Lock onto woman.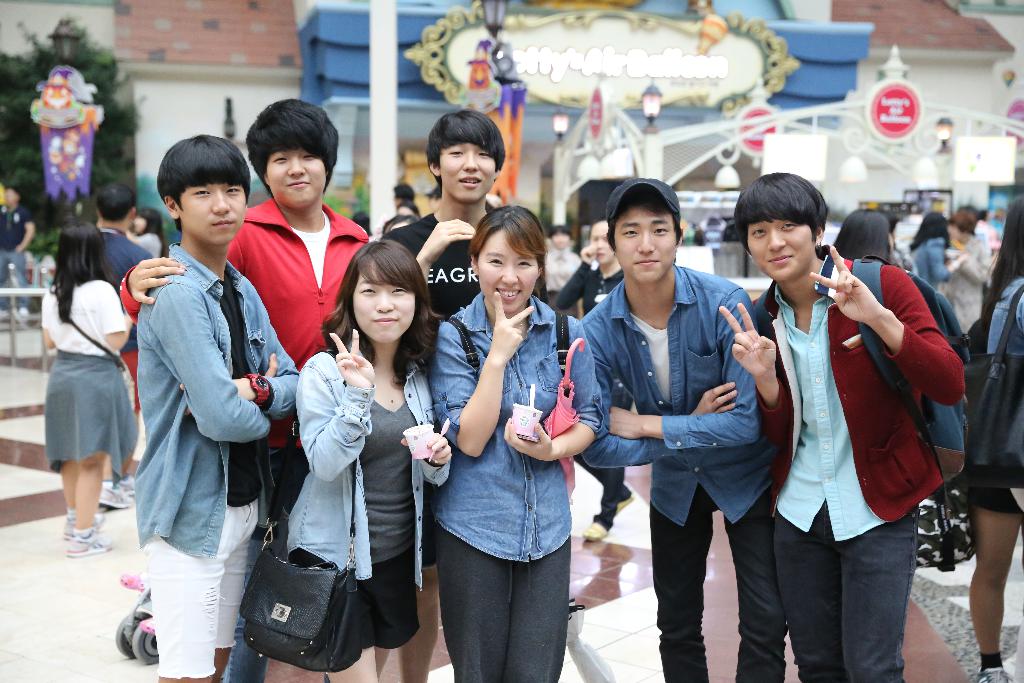
Locked: bbox=[828, 207, 892, 263].
